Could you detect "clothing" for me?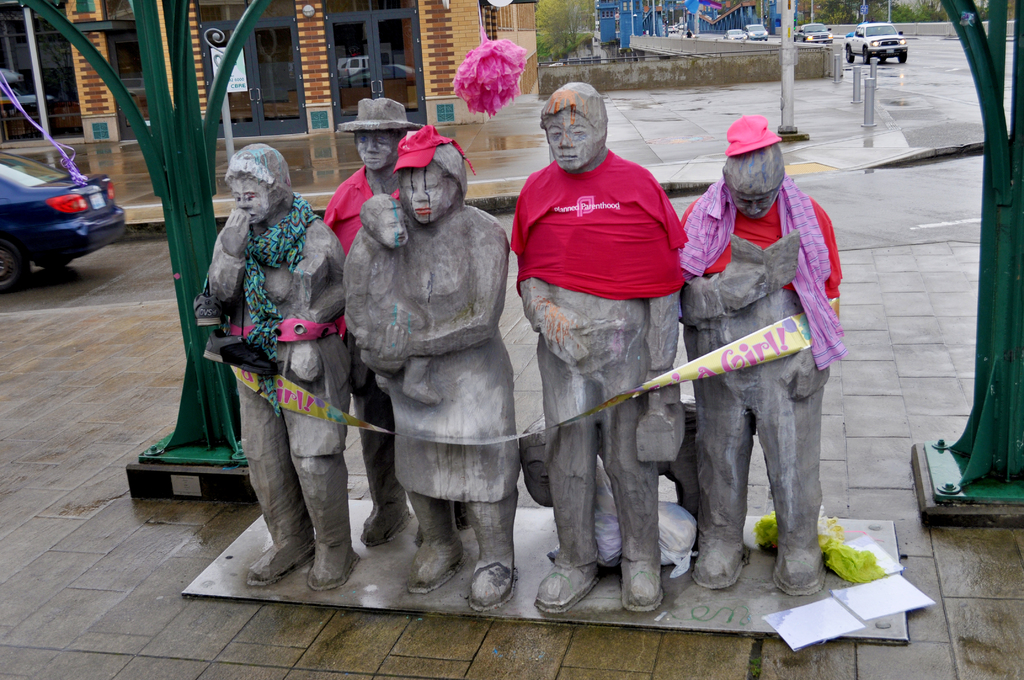
Detection result: (522,151,681,289).
